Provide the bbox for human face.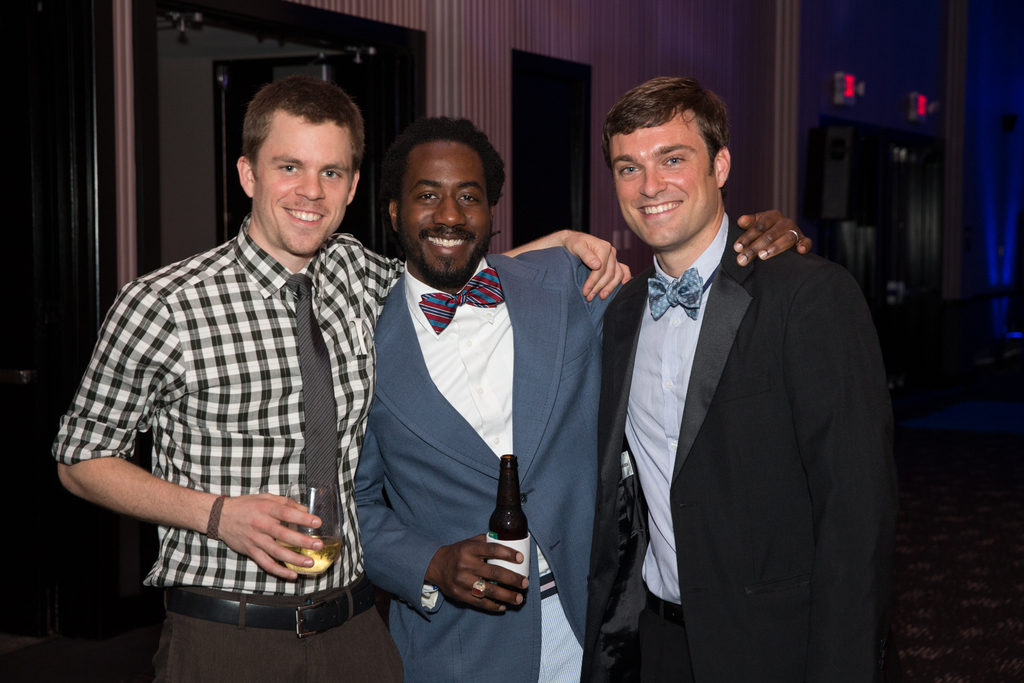
left=260, top=122, right=357, bottom=253.
